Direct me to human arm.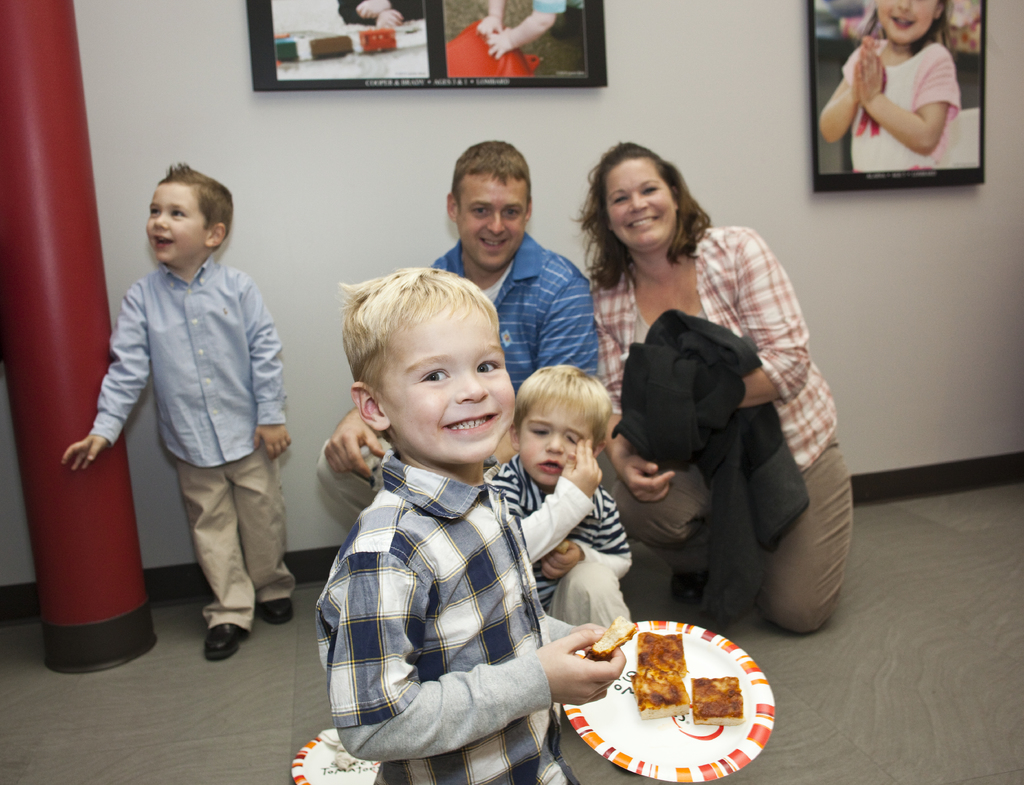
Direction: crop(325, 406, 385, 475).
